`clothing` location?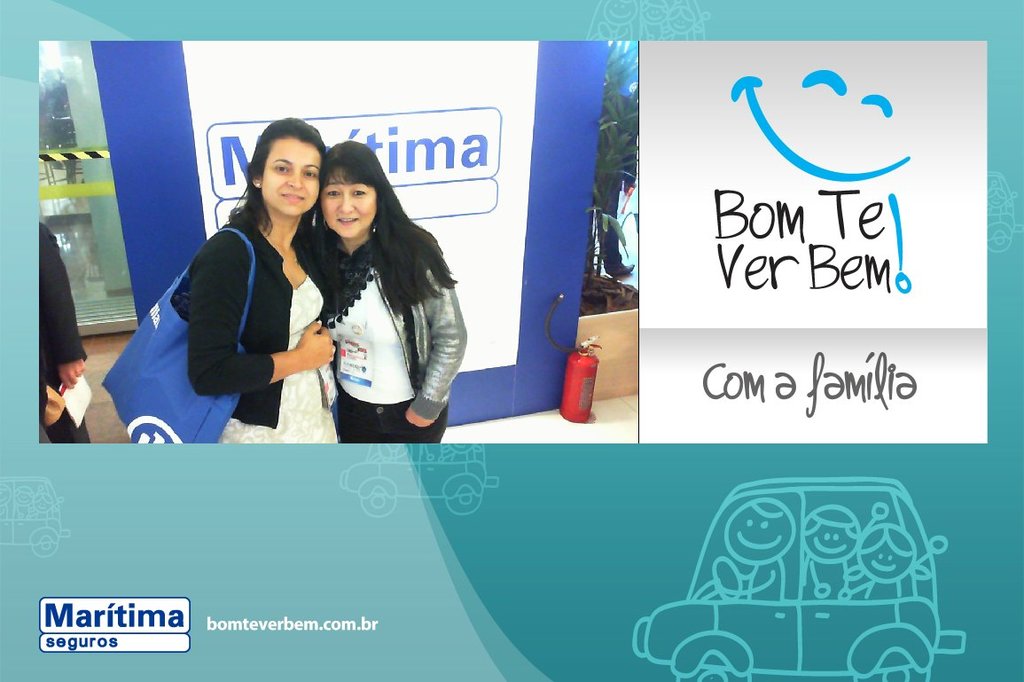
left=160, top=214, right=340, bottom=453
